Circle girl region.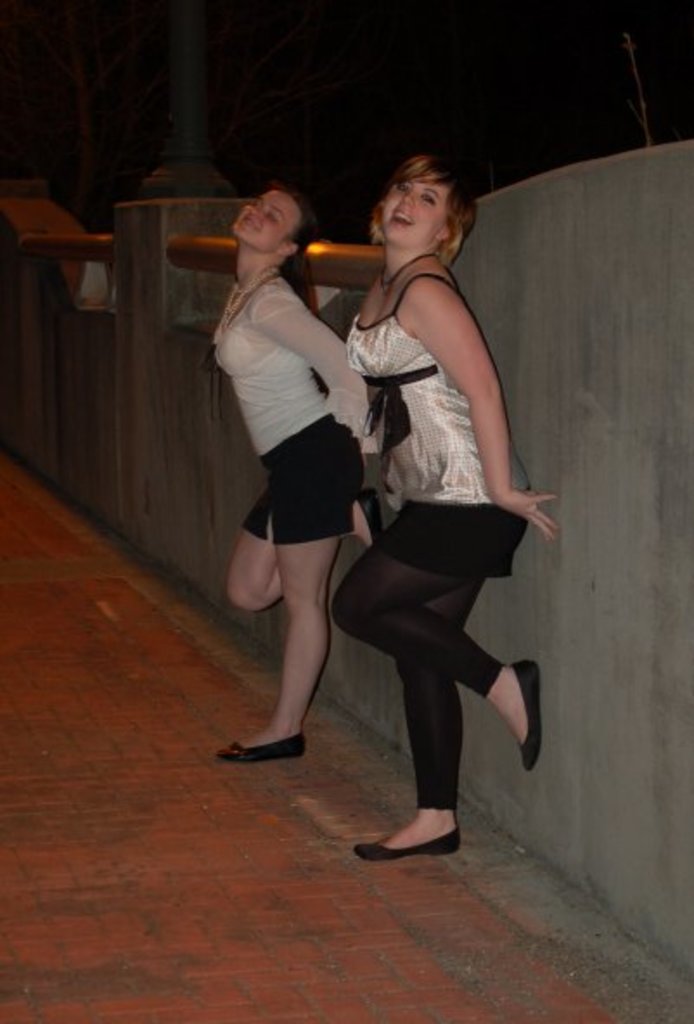
Region: bbox=(336, 156, 559, 867).
